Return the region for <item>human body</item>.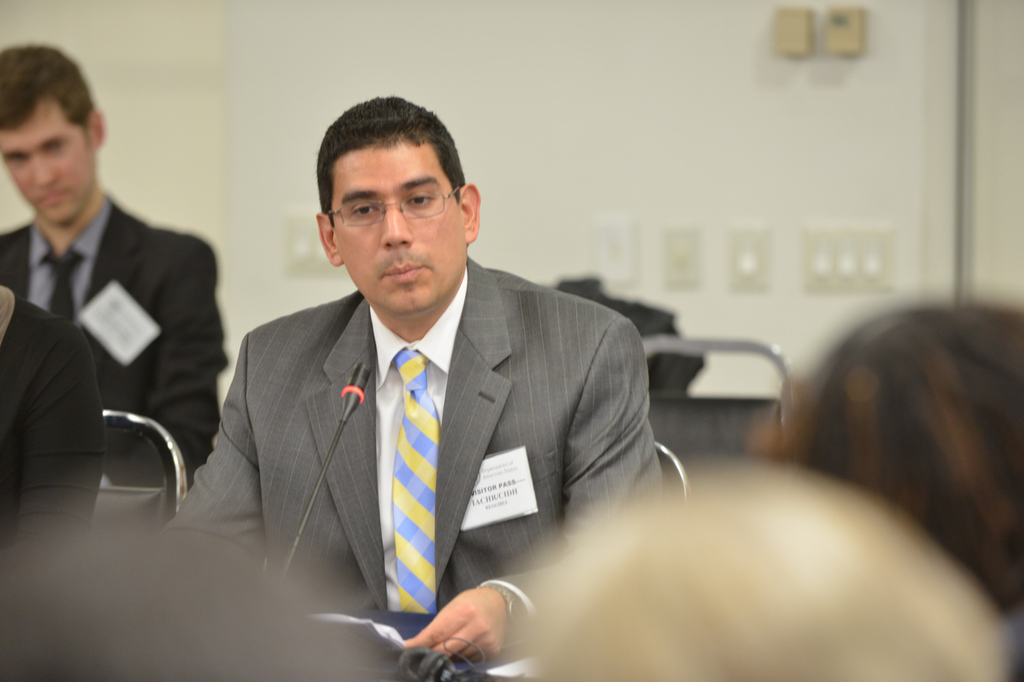
select_region(1, 194, 229, 490).
